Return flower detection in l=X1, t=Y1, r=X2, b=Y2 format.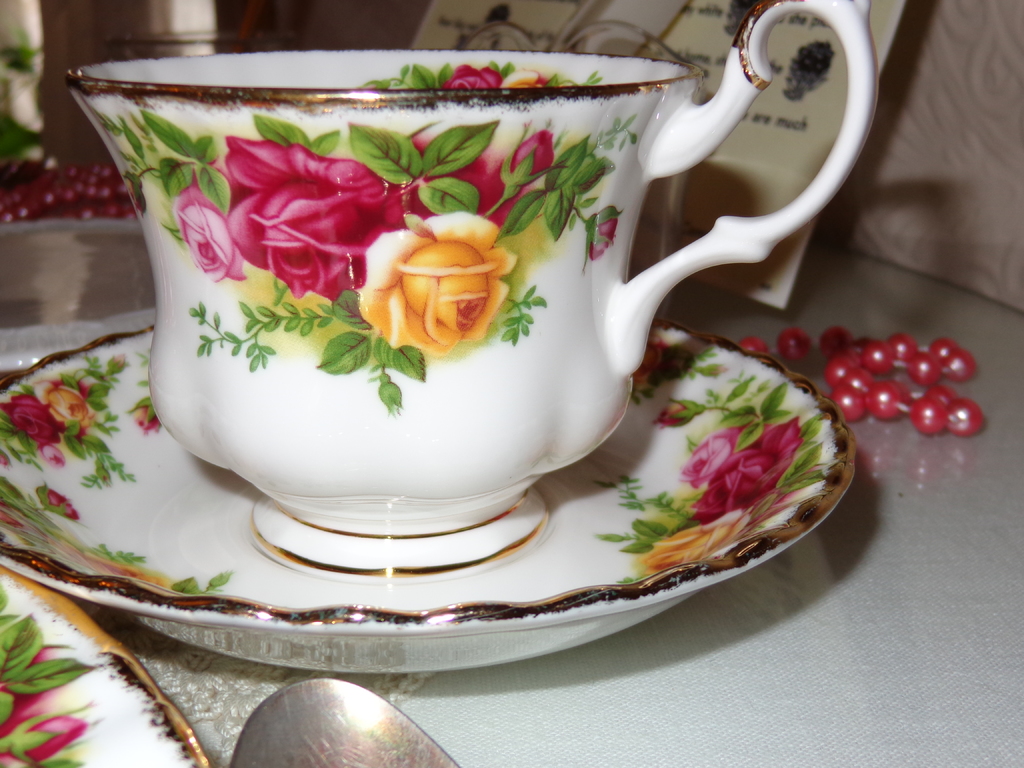
l=175, t=177, r=248, b=283.
